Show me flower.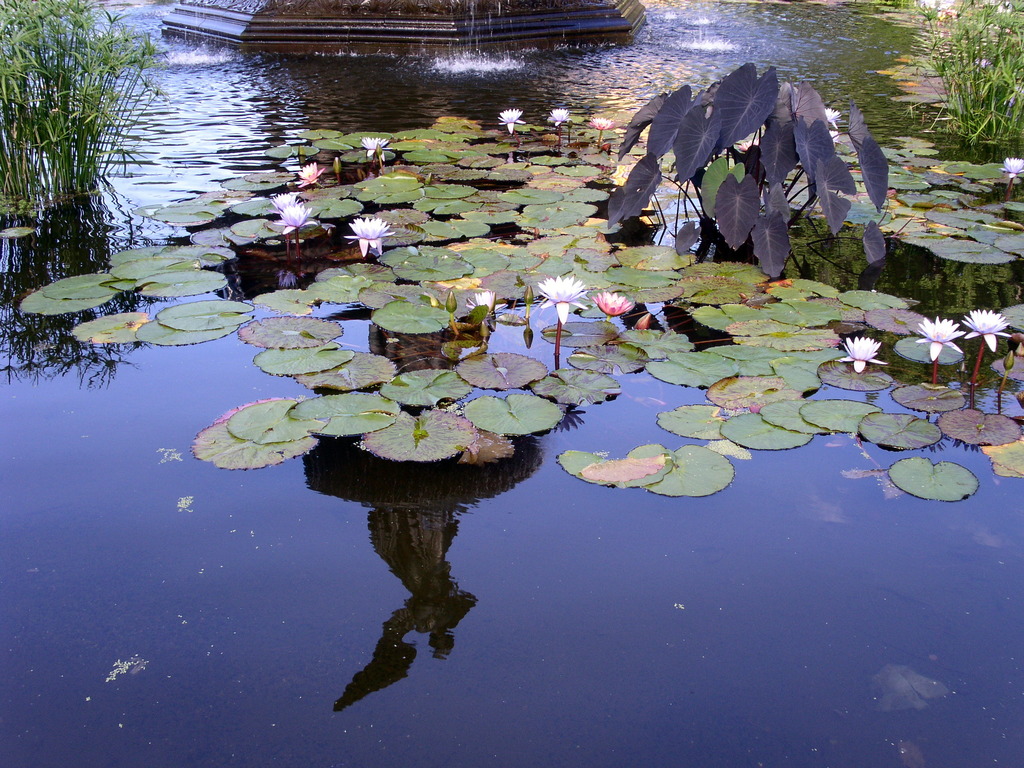
flower is here: bbox=[586, 116, 616, 132].
